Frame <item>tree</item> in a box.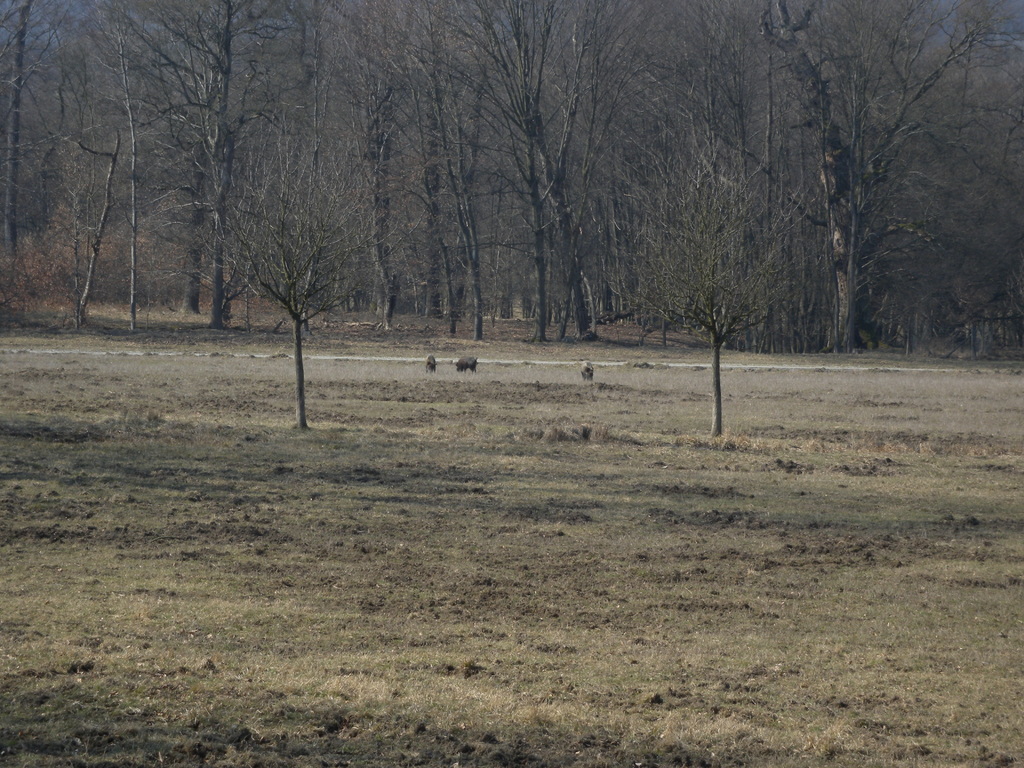
bbox=(778, 43, 956, 353).
